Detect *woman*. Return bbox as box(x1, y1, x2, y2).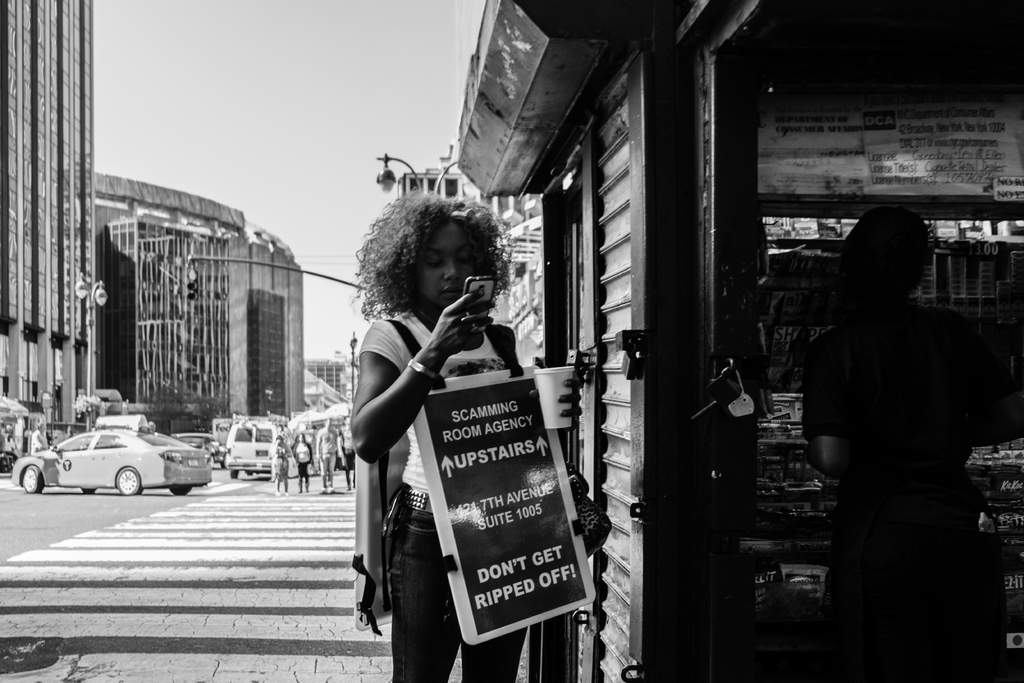
box(269, 436, 291, 495).
